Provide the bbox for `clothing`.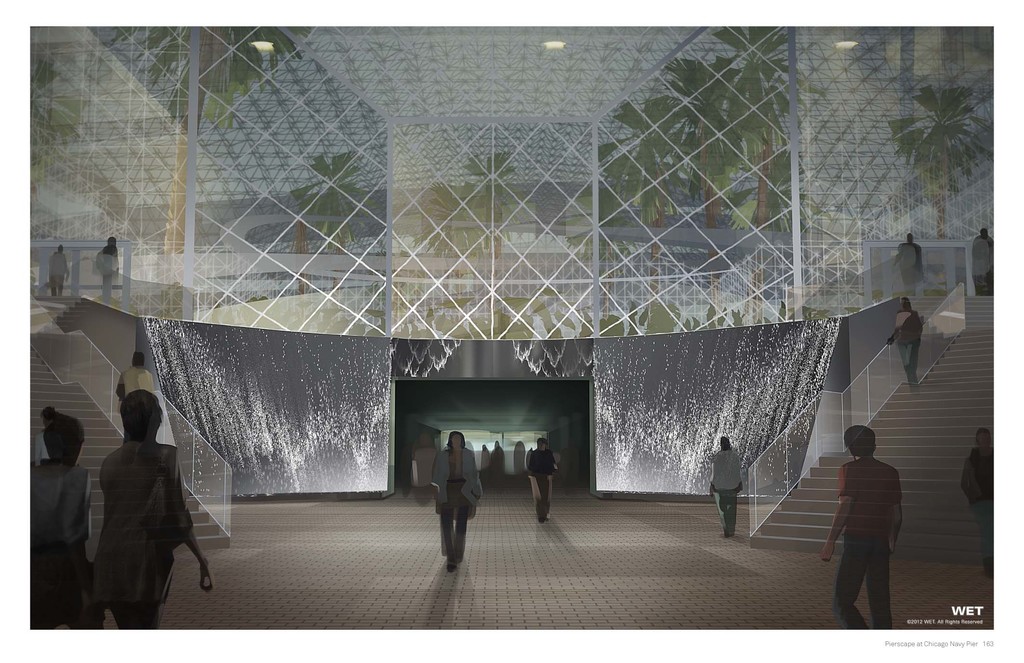
[119, 367, 161, 391].
